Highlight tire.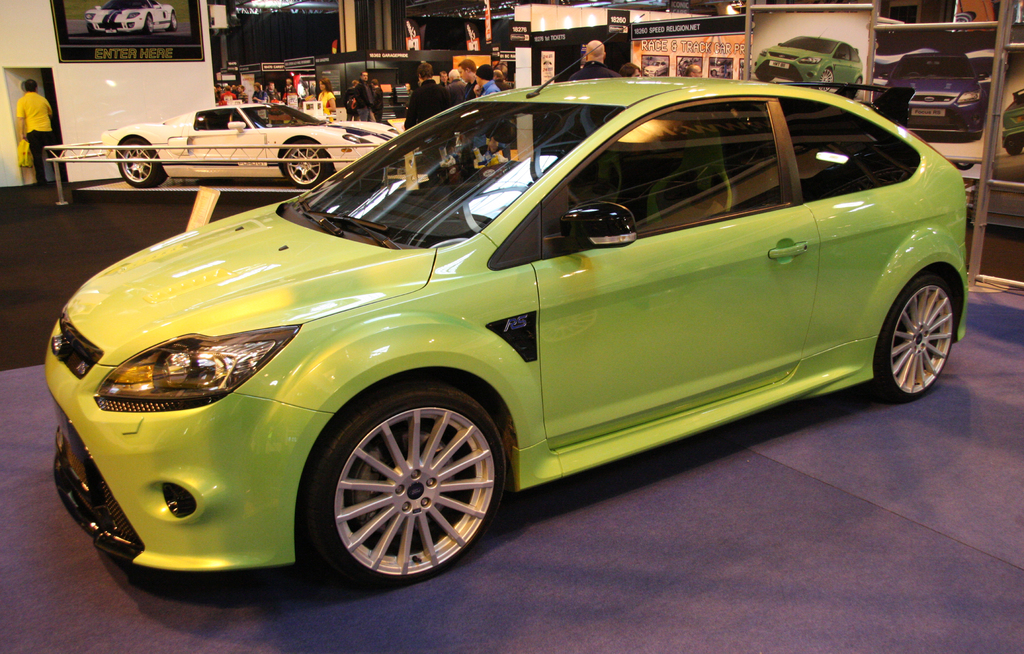
Highlighted region: l=286, t=140, r=324, b=187.
